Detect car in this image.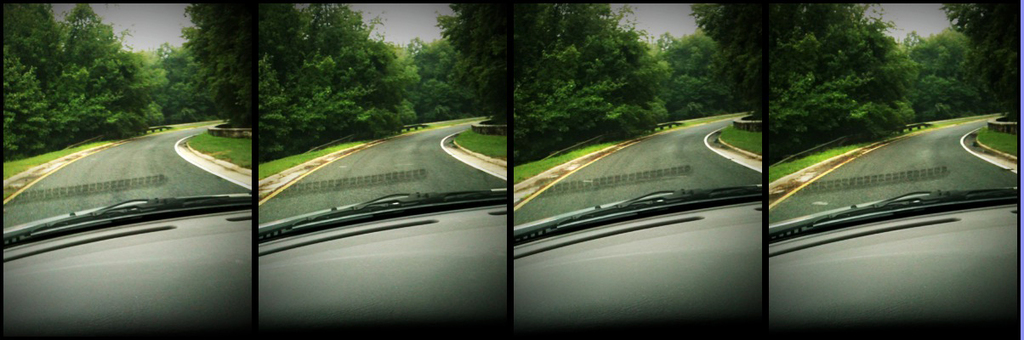
Detection: box=[256, 0, 503, 338].
